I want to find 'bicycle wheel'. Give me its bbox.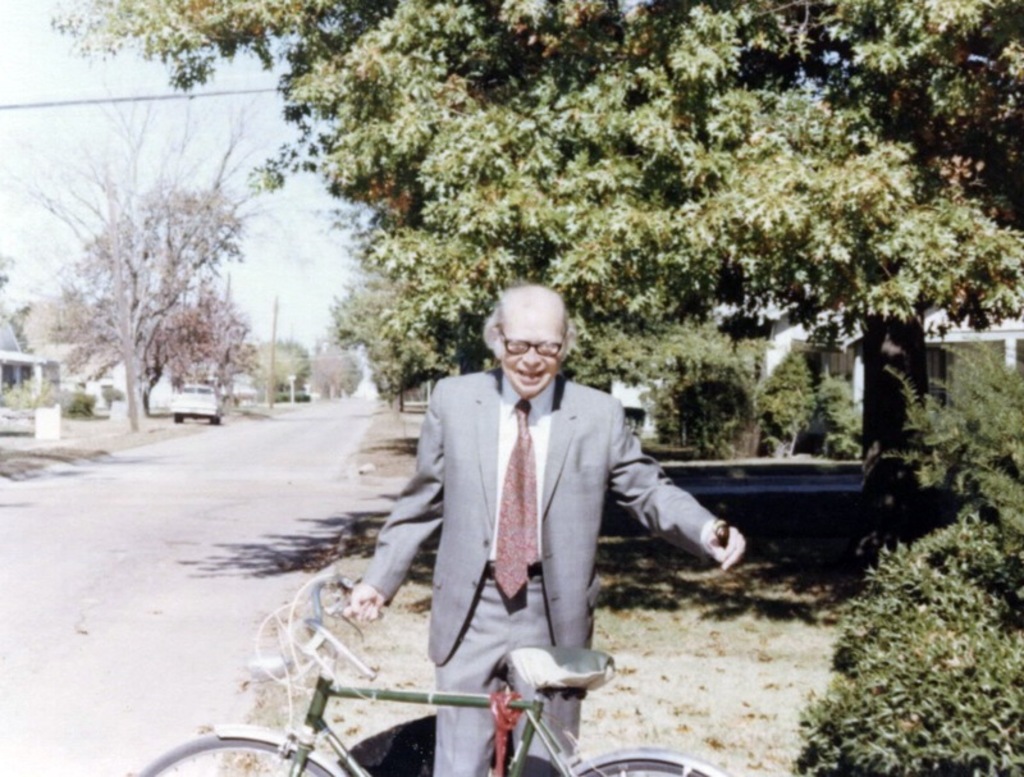
select_region(577, 754, 709, 776).
